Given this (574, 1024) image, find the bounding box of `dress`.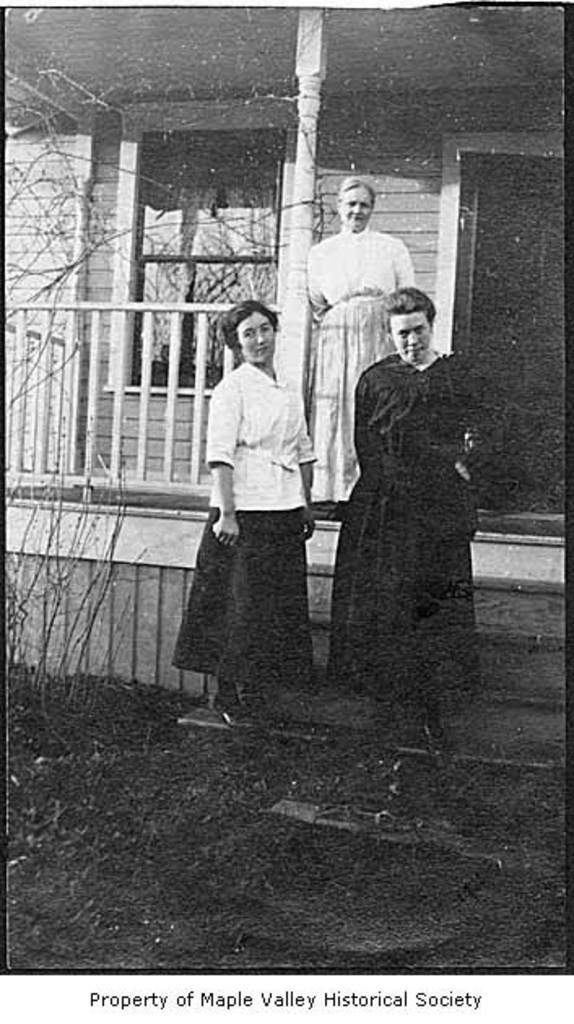
x1=325, y1=346, x2=489, y2=709.
